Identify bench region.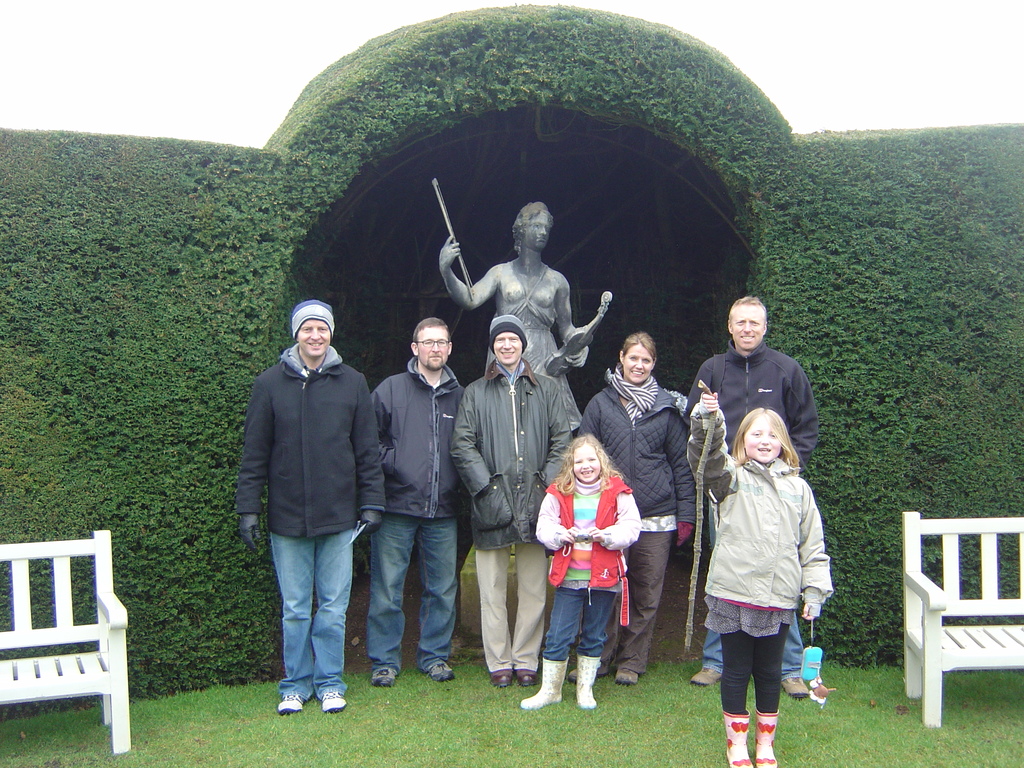
Region: BBox(0, 530, 134, 758).
